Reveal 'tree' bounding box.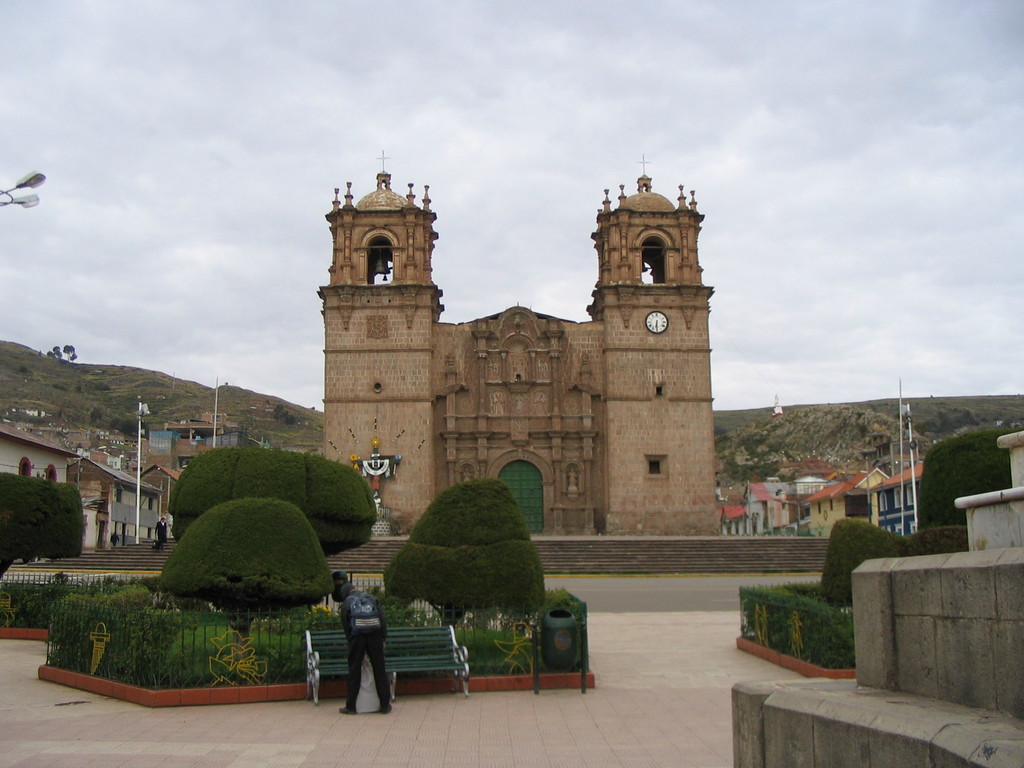
Revealed: rect(154, 500, 333, 639).
